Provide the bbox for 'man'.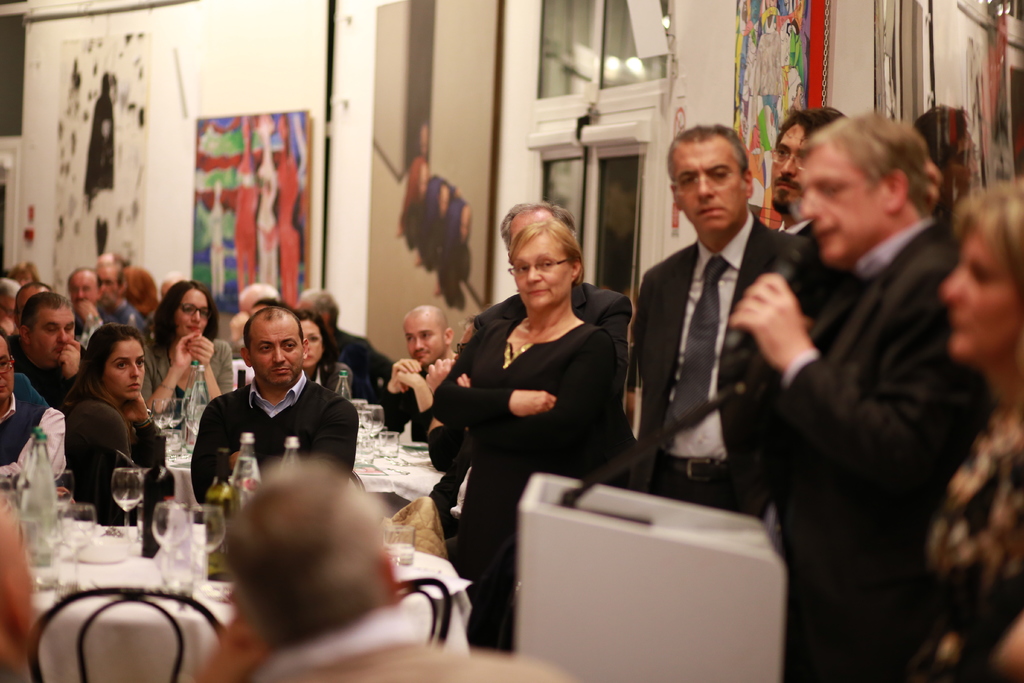
{"x1": 228, "y1": 281, "x2": 273, "y2": 363}.
